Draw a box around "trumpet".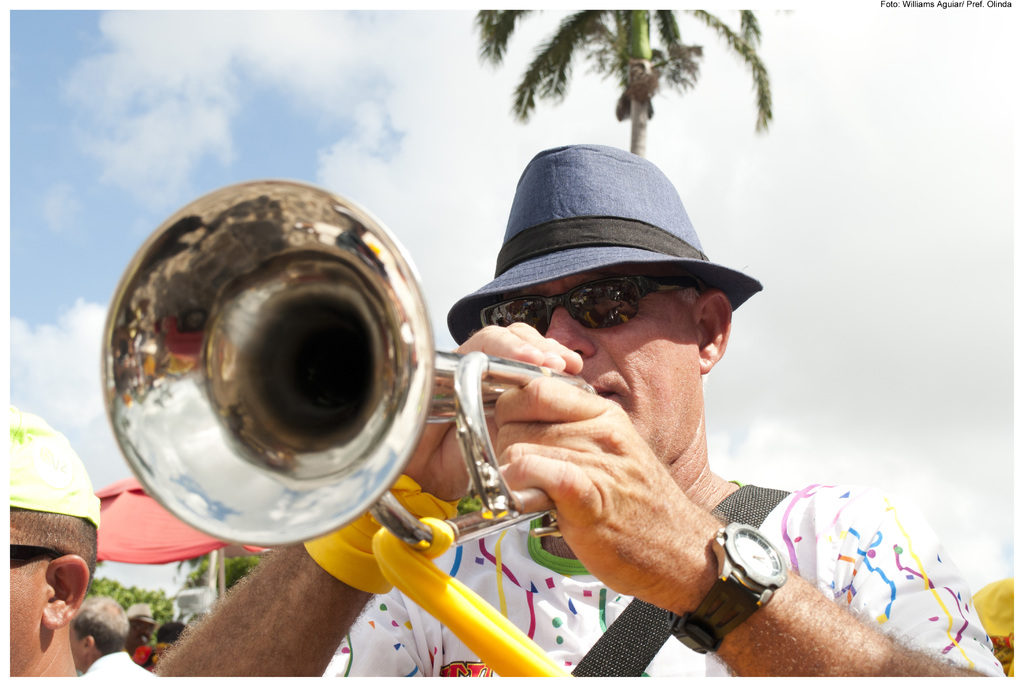
(98, 176, 596, 547).
